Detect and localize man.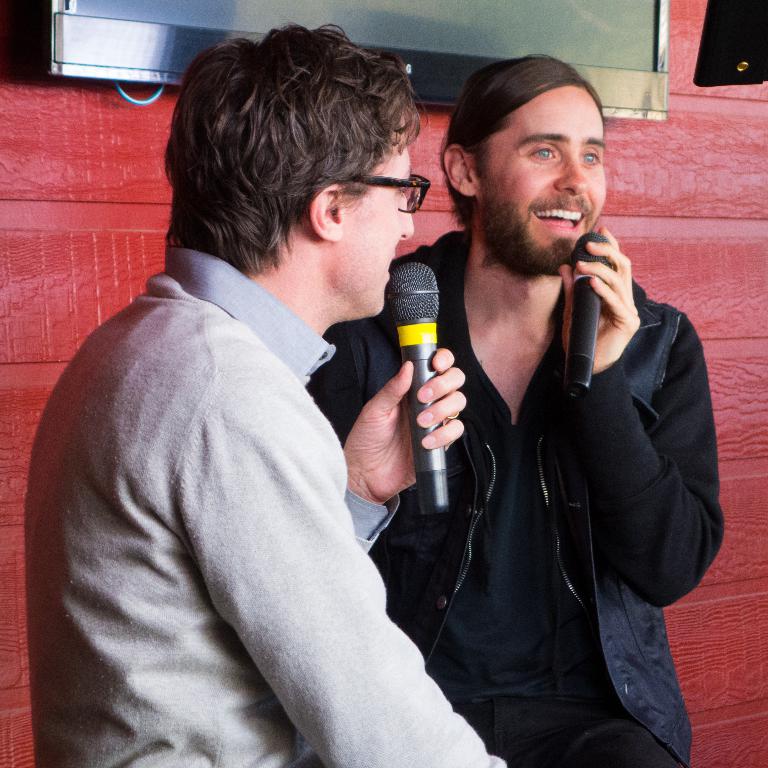
Localized at <region>306, 27, 714, 767</region>.
